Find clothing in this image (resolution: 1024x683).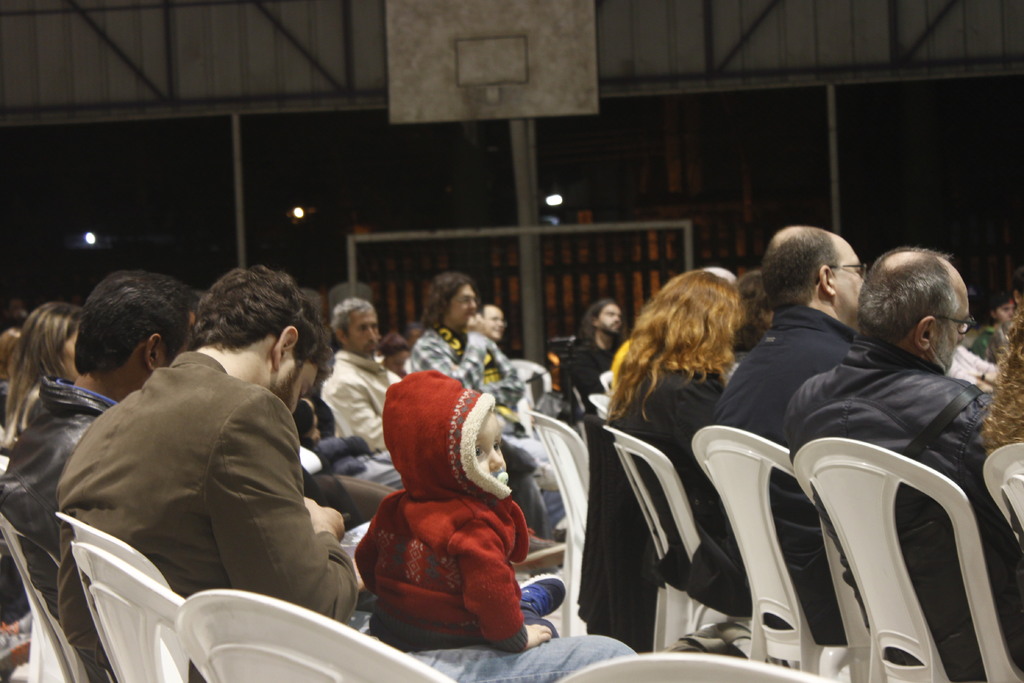
[559, 334, 625, 408].
